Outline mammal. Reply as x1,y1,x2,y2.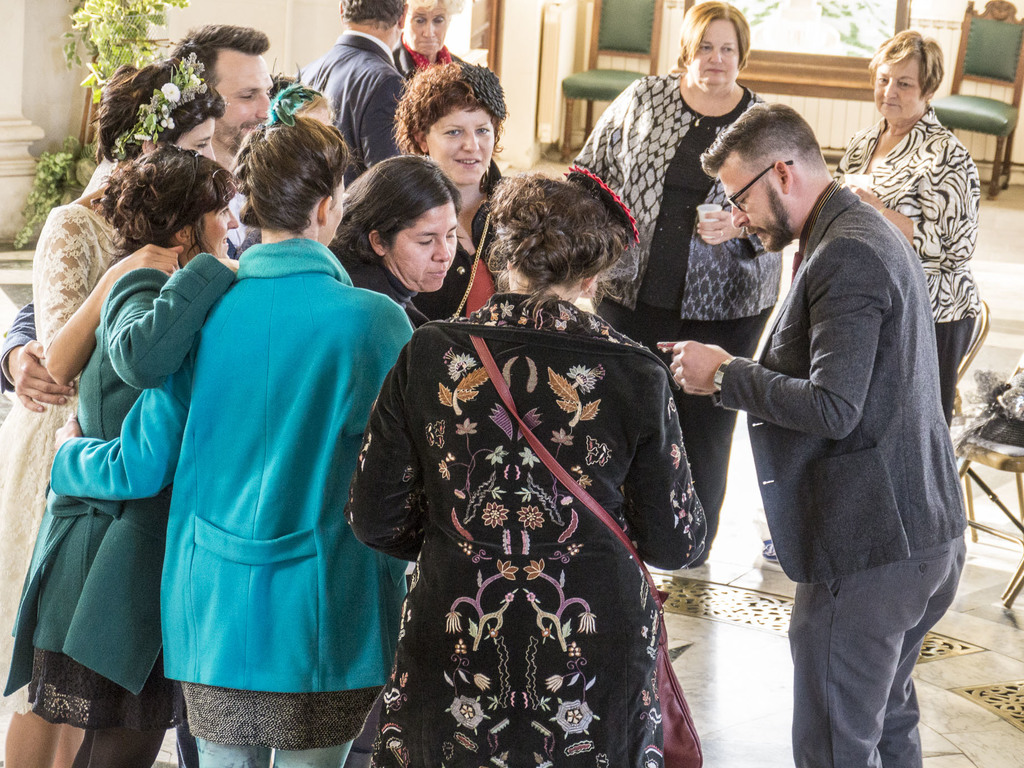
303,0,418,168.
